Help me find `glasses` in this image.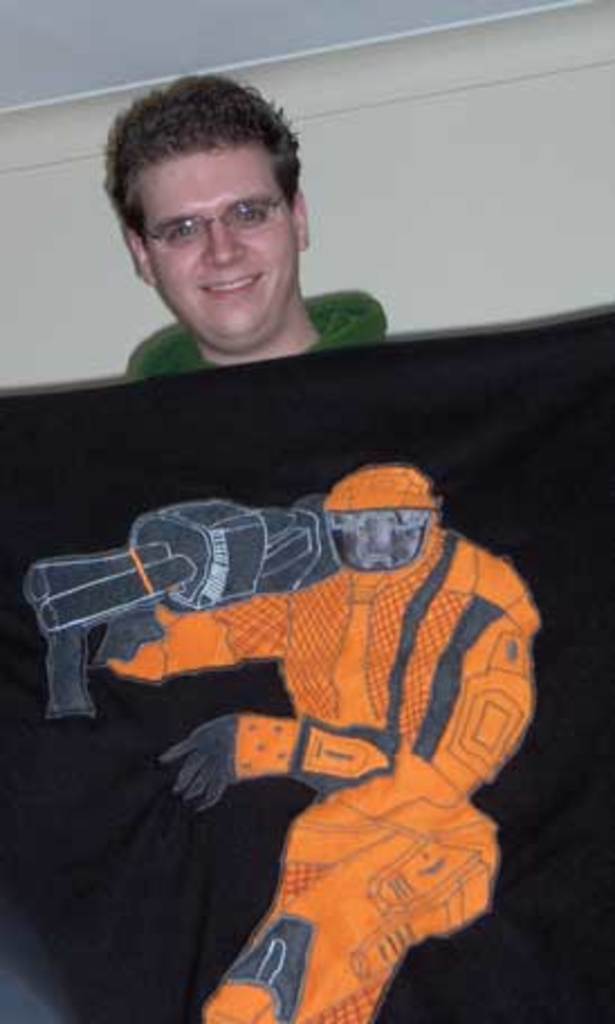
Found it: {"left": 114, "top": 177, "right": 301, "bottom": 240}.
